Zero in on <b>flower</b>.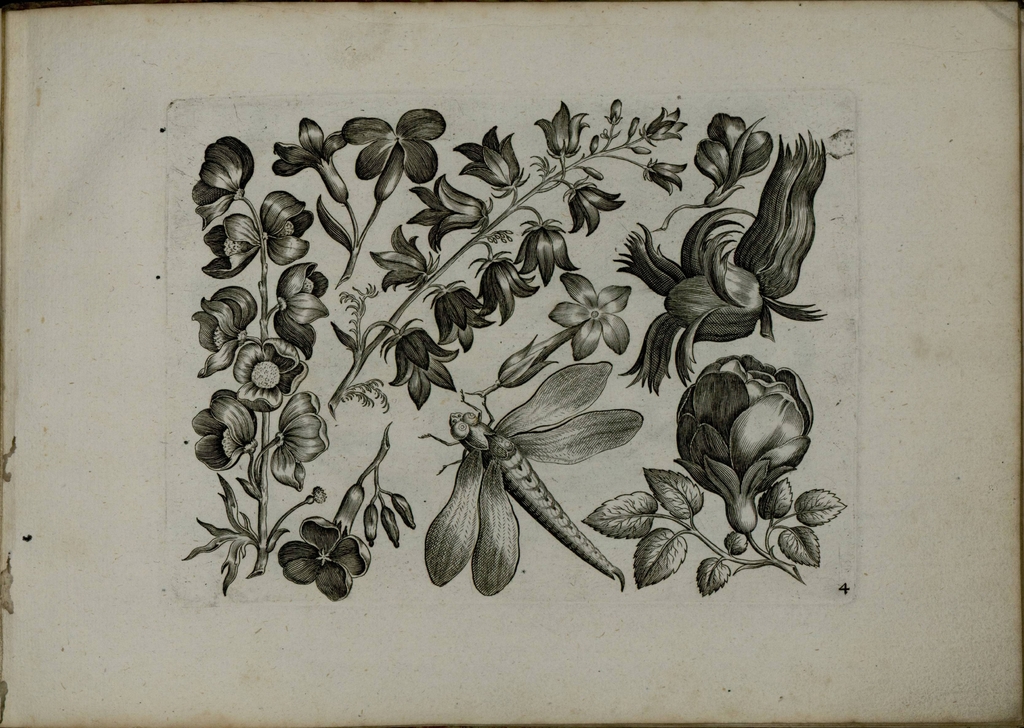
Zeroed in: [193,387,257,475].
